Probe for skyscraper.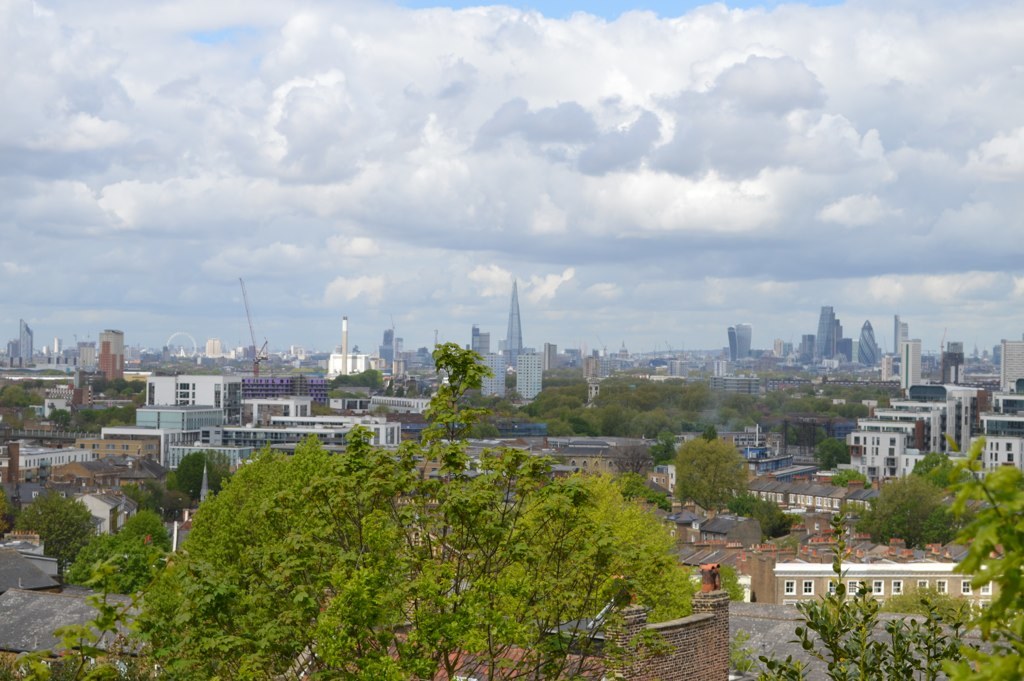
Probe result: detection(480, 352, 503, 400).
